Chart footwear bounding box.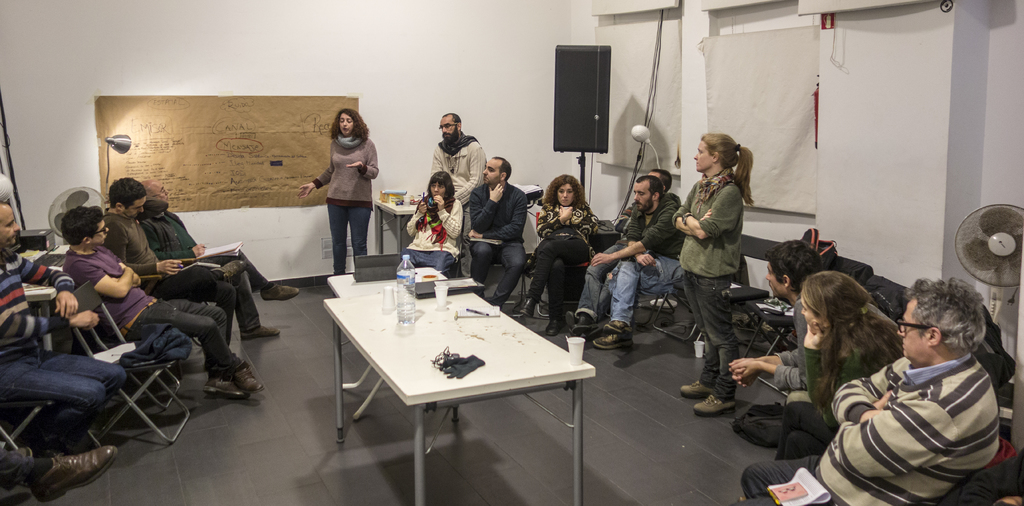
Charted: box(570, 312, 600, 336).
